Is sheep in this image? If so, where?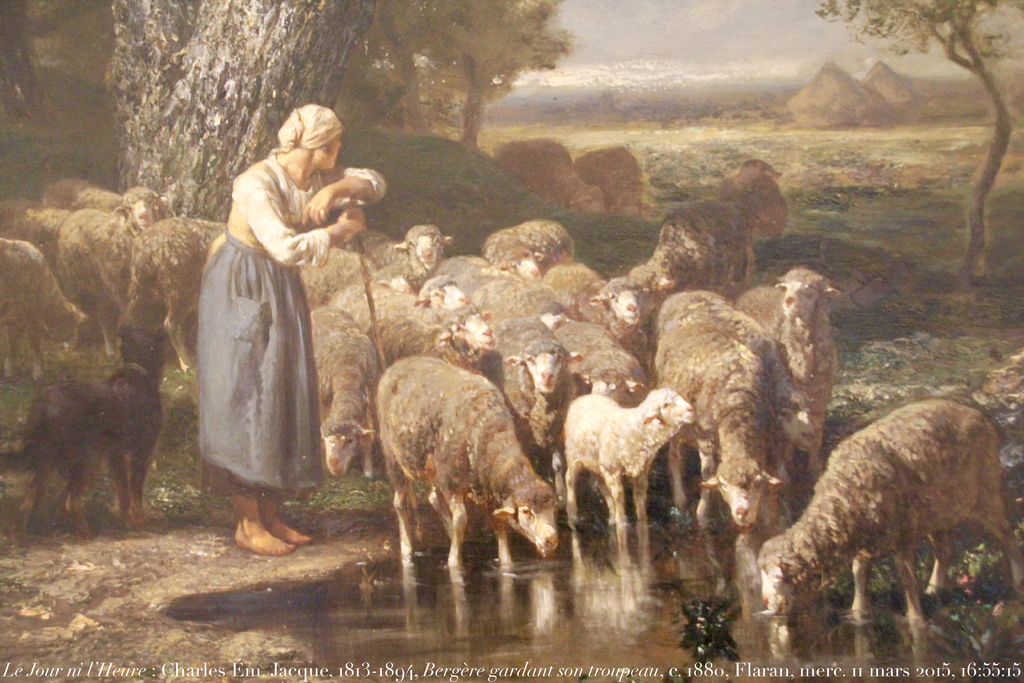
Yes, at x1=566, y1=381, x2=700, y2=548.
